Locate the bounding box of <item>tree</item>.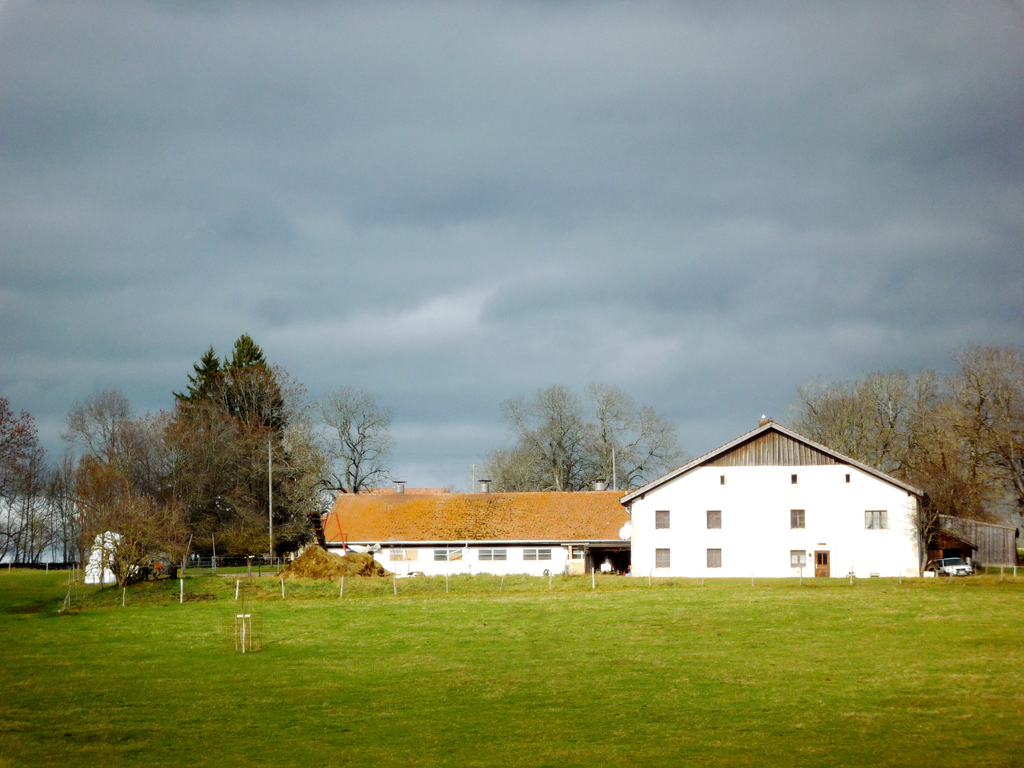
Bounding box: select_region(298, 381, 430, 523).
